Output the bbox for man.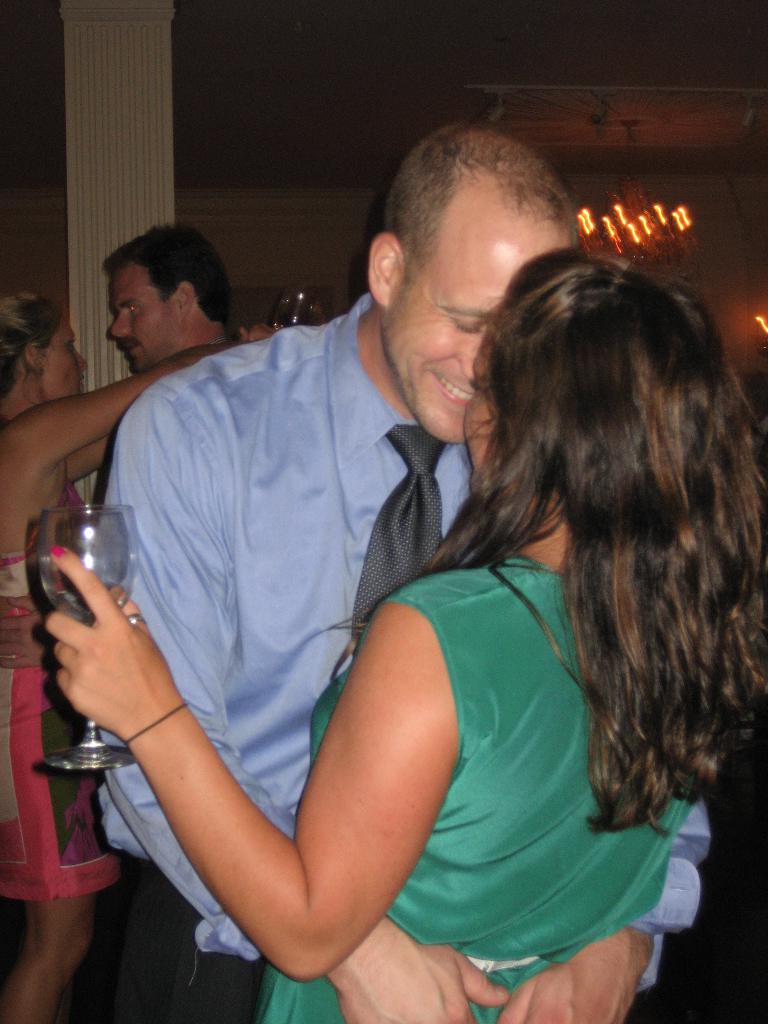
bbox=(79, 118, 720, 1023).
